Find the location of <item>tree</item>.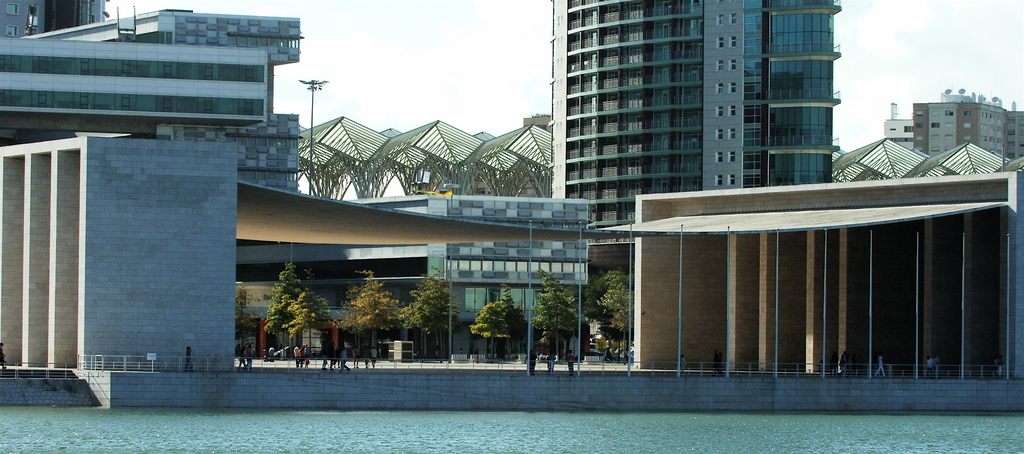
Location: (left=532, top=266, right=578, bottom=367).
